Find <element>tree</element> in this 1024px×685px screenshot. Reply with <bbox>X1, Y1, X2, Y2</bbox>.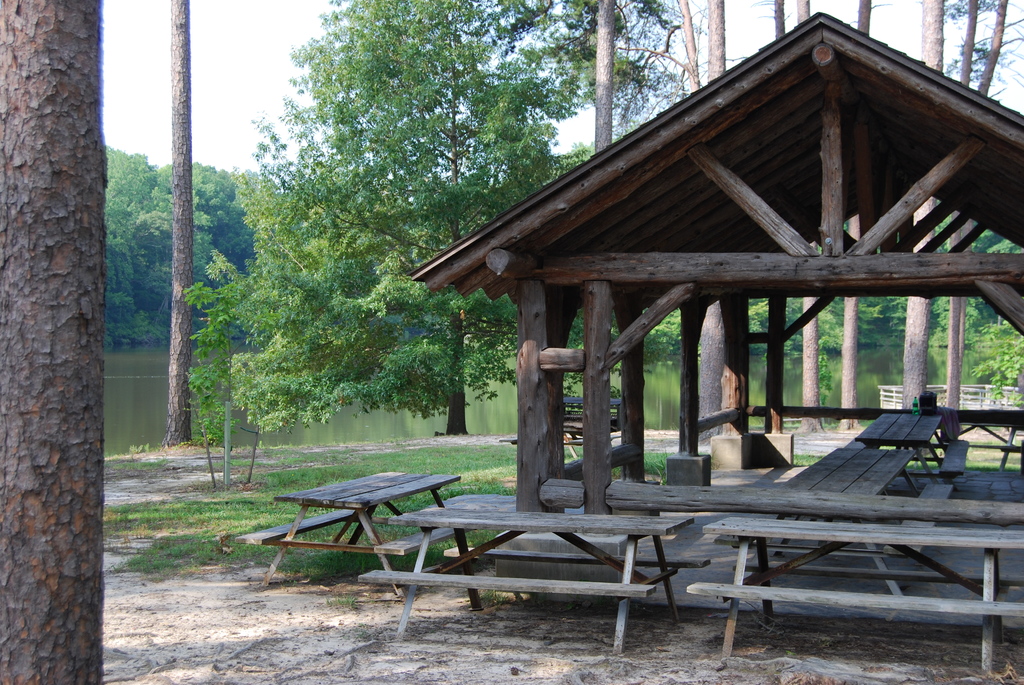
<bbox>204, 32, 553, 458</bbox>.
